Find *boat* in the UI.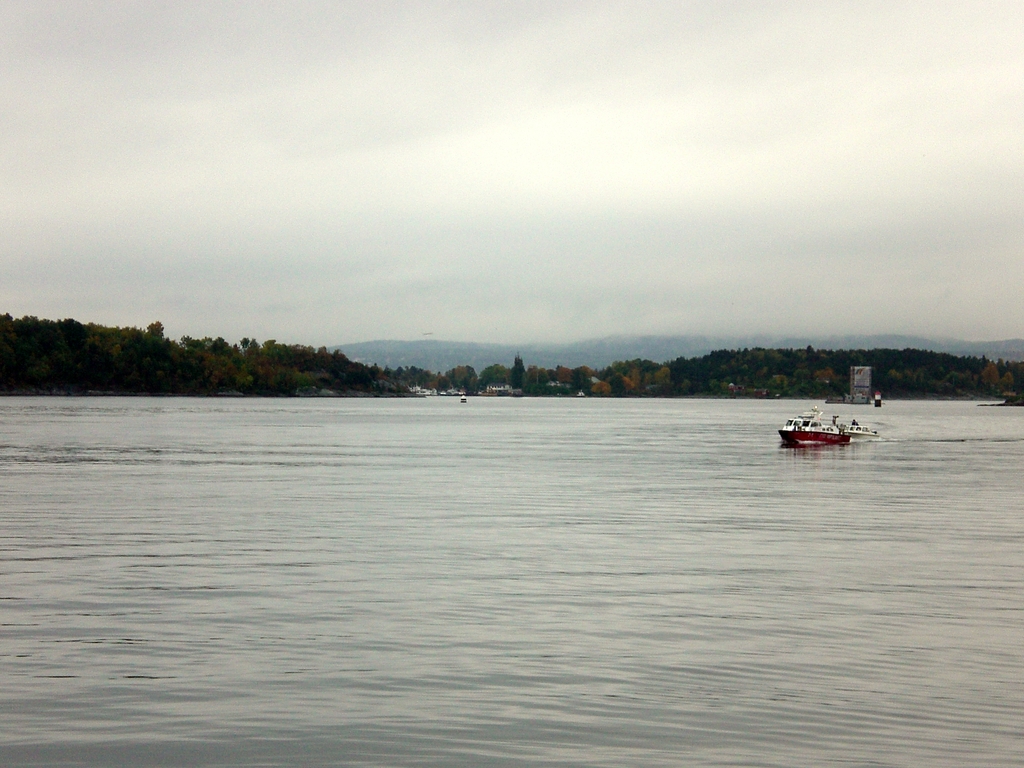
UI element at box=[775, 405, 852, 449].
